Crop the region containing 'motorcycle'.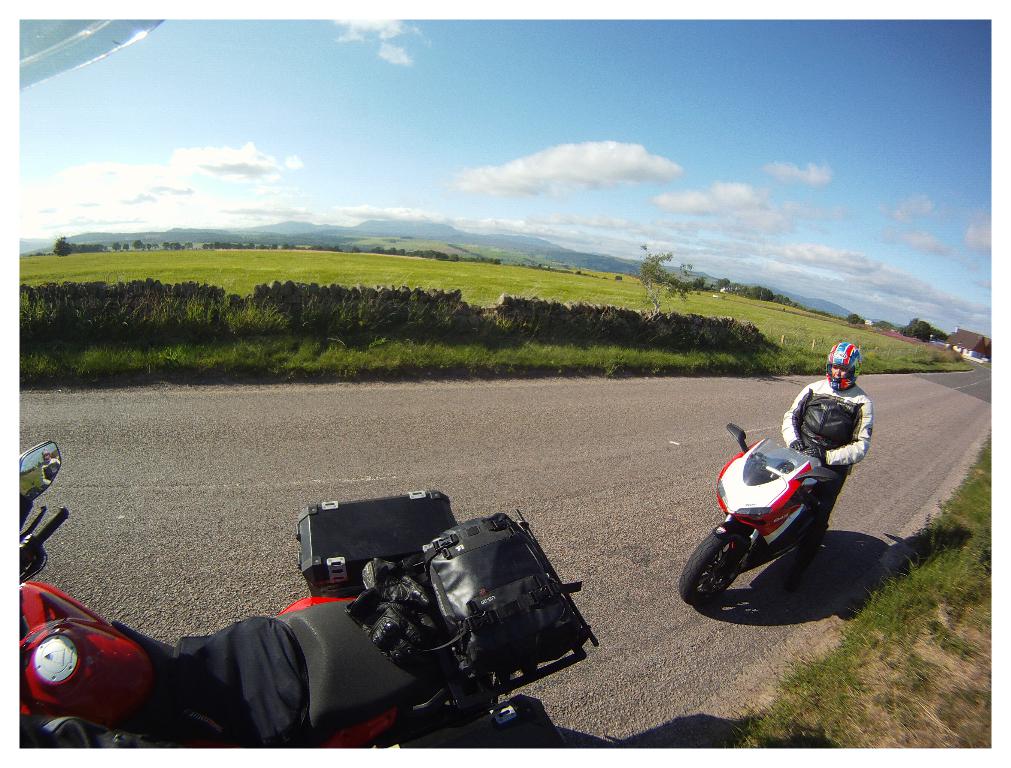
Crop region: 13:439:597:753.
